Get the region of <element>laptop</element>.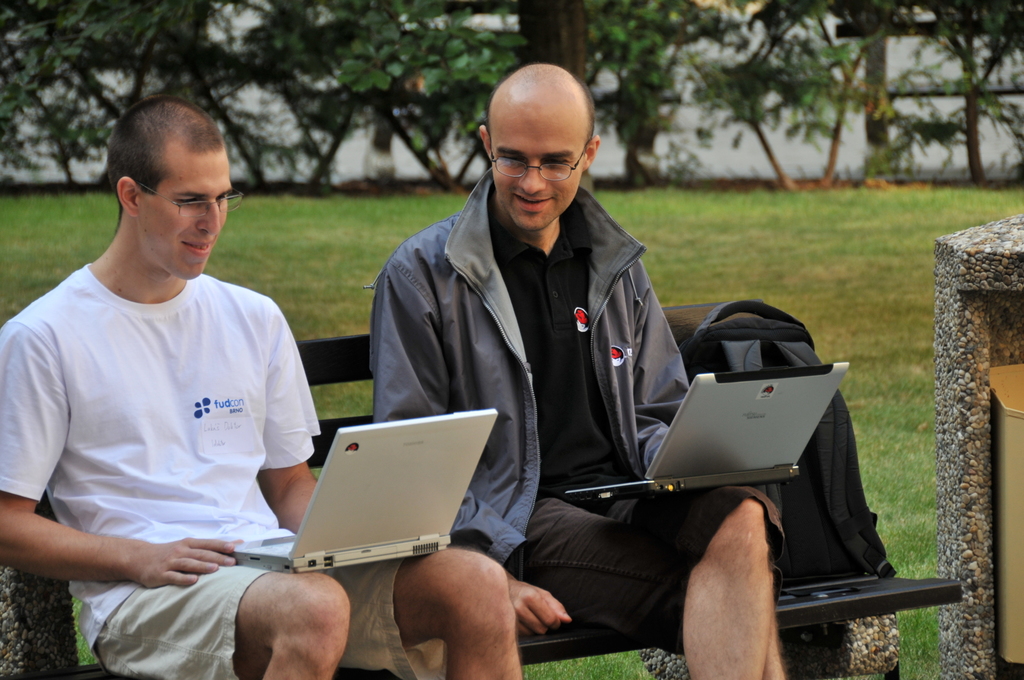
<bbox>563, 363, 852, 503</bbox>.
